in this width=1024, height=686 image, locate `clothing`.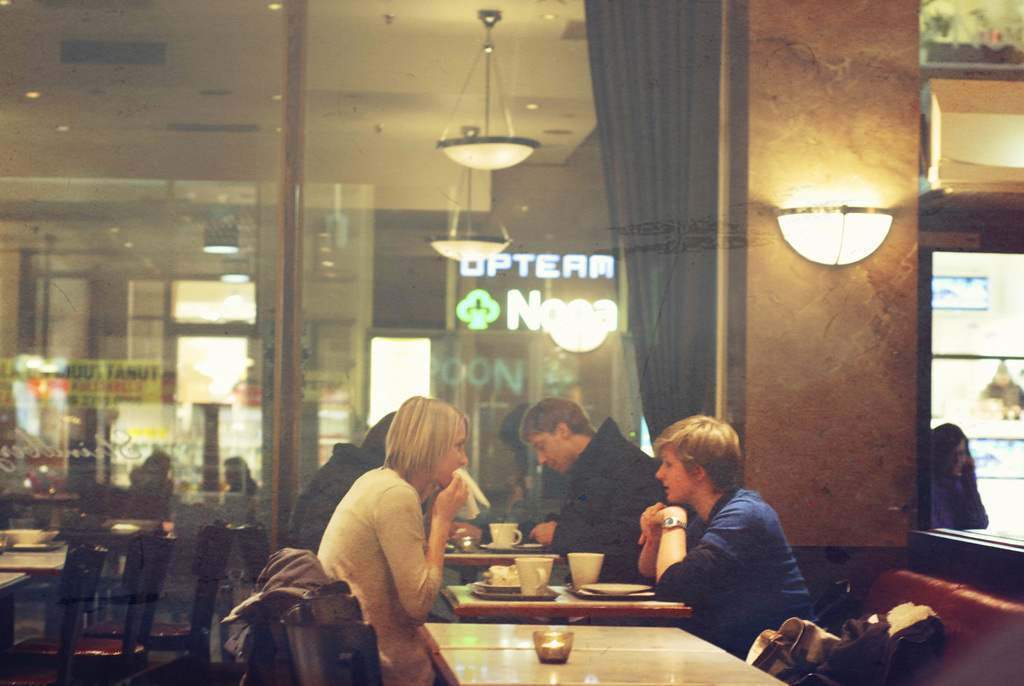
Bounding box: box=[543, 420, 692, 592].
